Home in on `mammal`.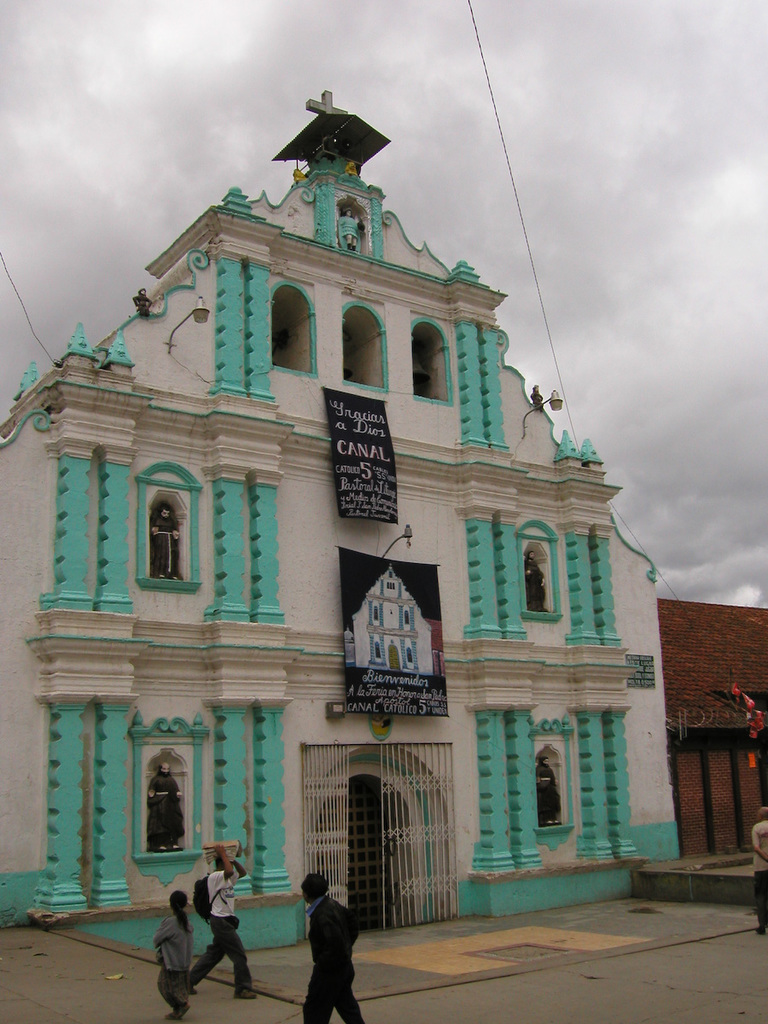
Homed in at crop(149, 505, 183, 577).
